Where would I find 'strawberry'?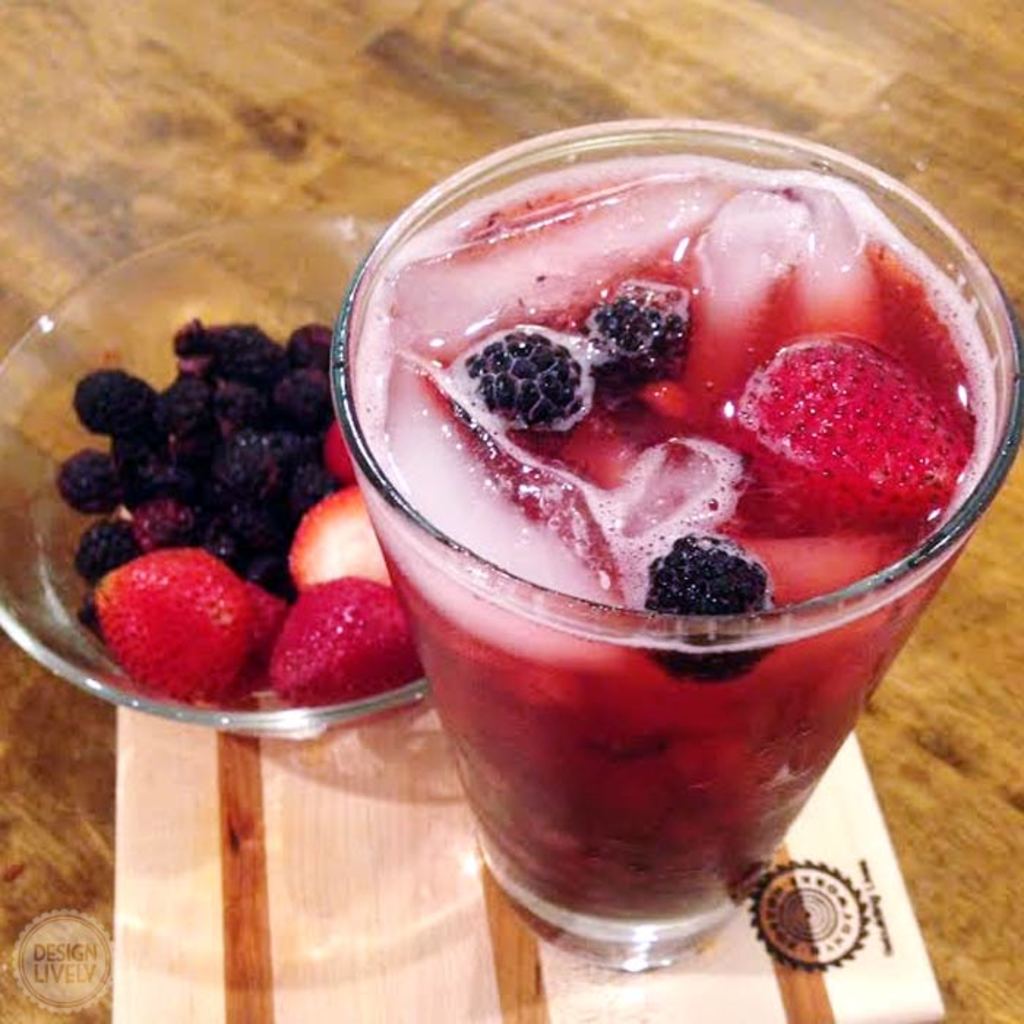
At {"left": 266, "top": 576, "right": 427, "bottom": 718}.
